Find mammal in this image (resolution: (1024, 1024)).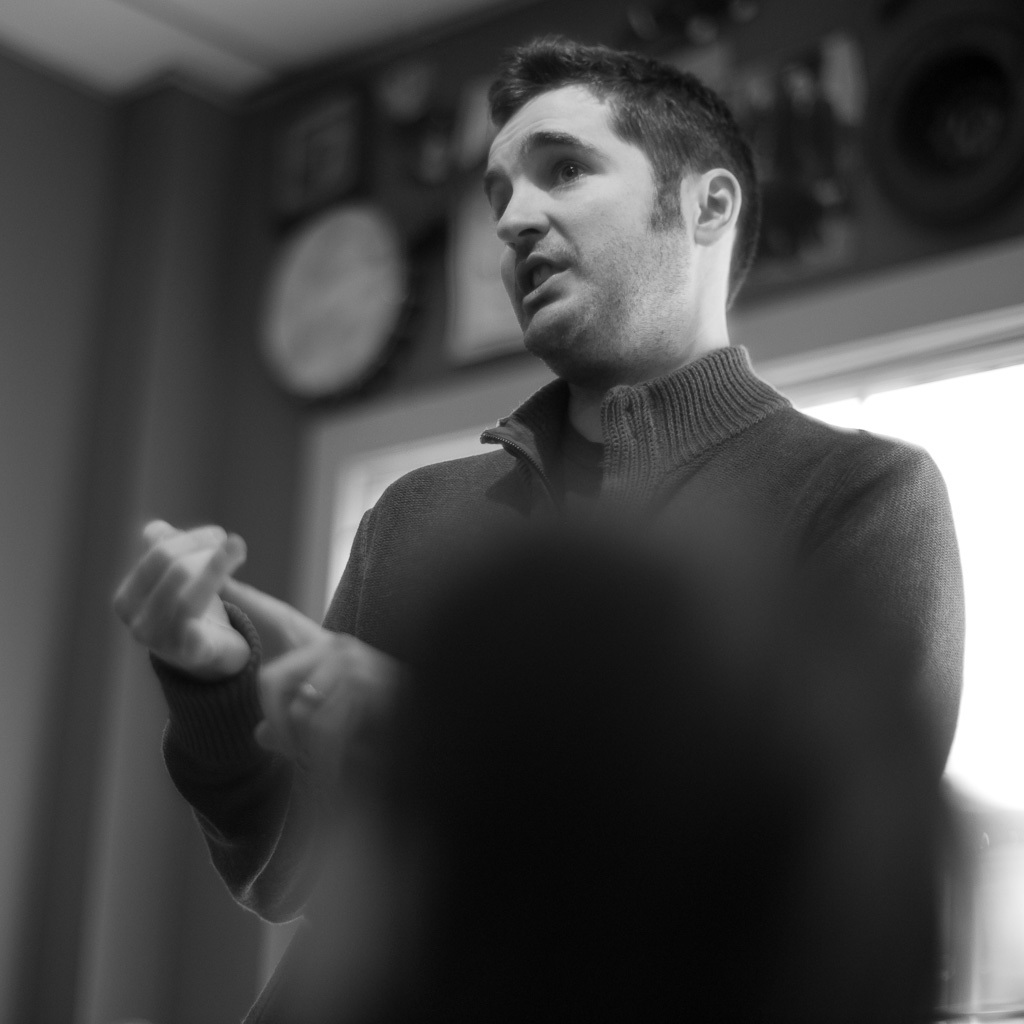
detection(158, 69, 1020, 1008).
